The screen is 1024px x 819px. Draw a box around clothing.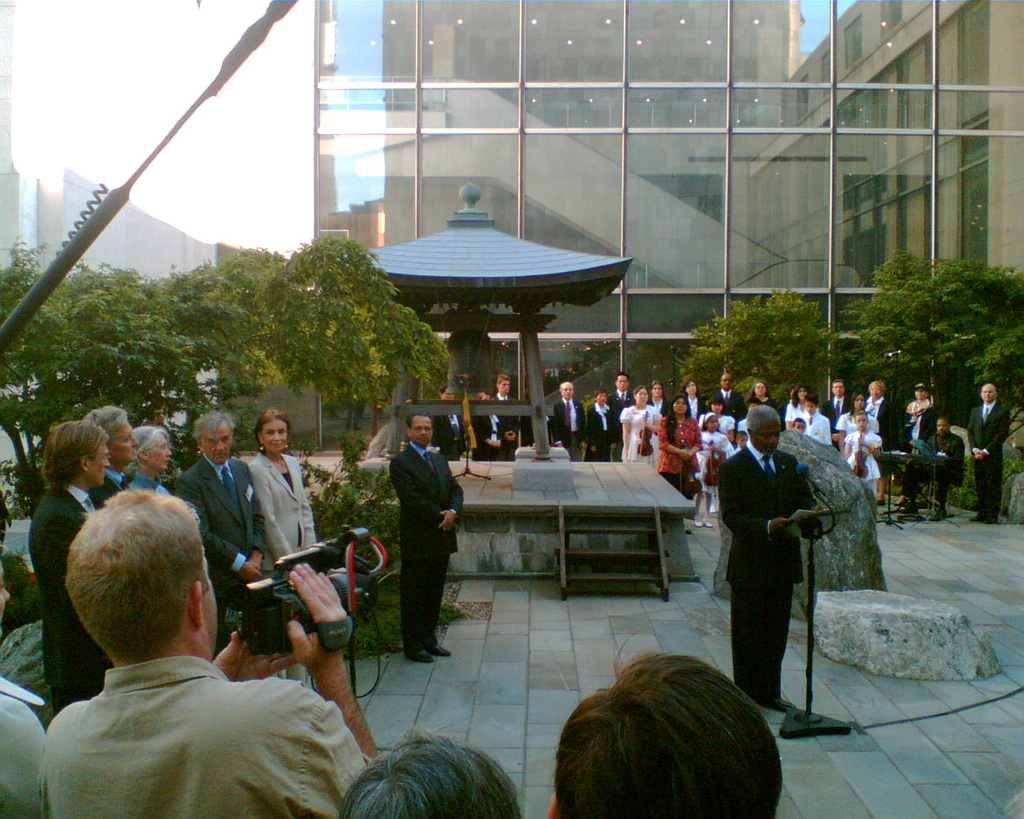
BBox(28, 487, 113, 723).
